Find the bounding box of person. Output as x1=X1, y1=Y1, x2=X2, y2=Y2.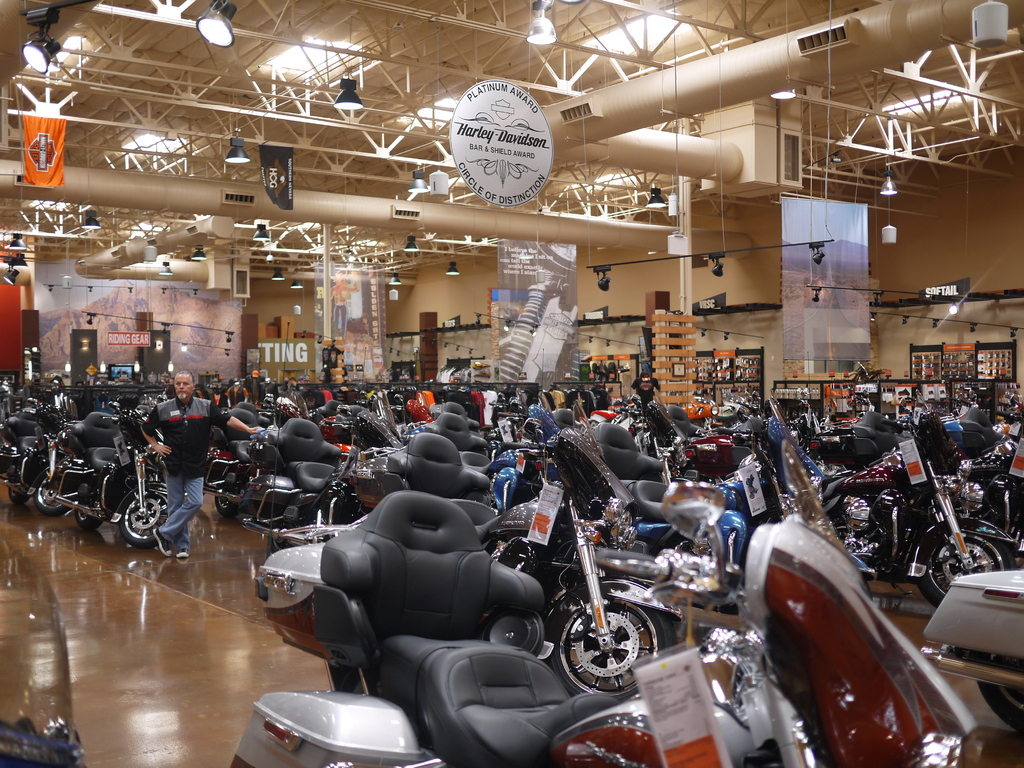
x1=135, y1=369, x2=266, y2=560.
